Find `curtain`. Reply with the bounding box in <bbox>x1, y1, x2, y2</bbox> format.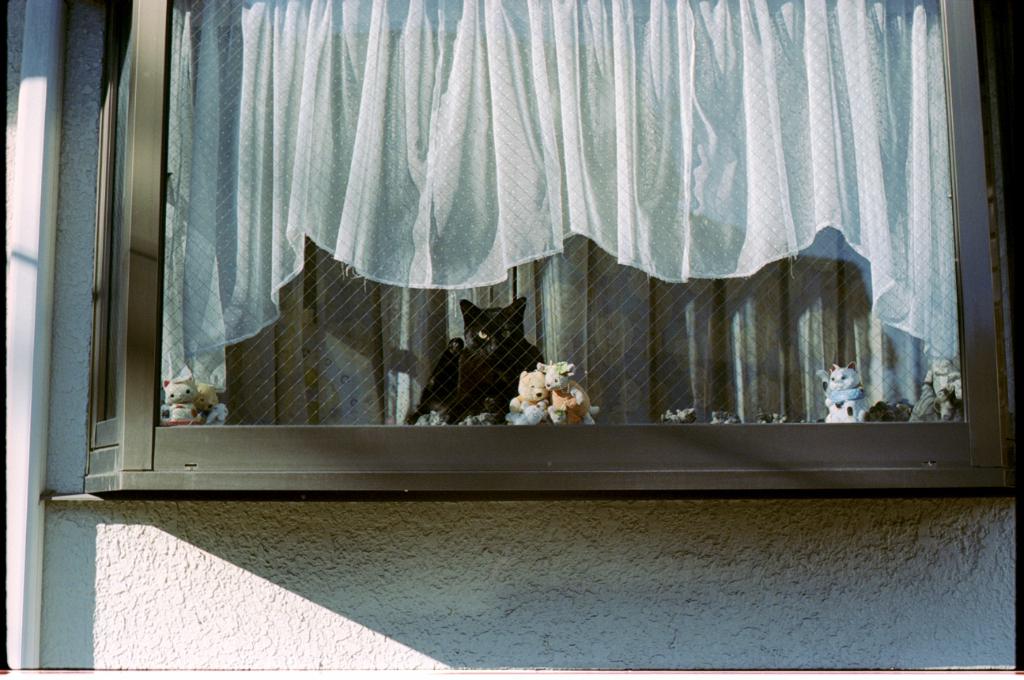
<bbox>155, 0, 976, 420</bbox>.
